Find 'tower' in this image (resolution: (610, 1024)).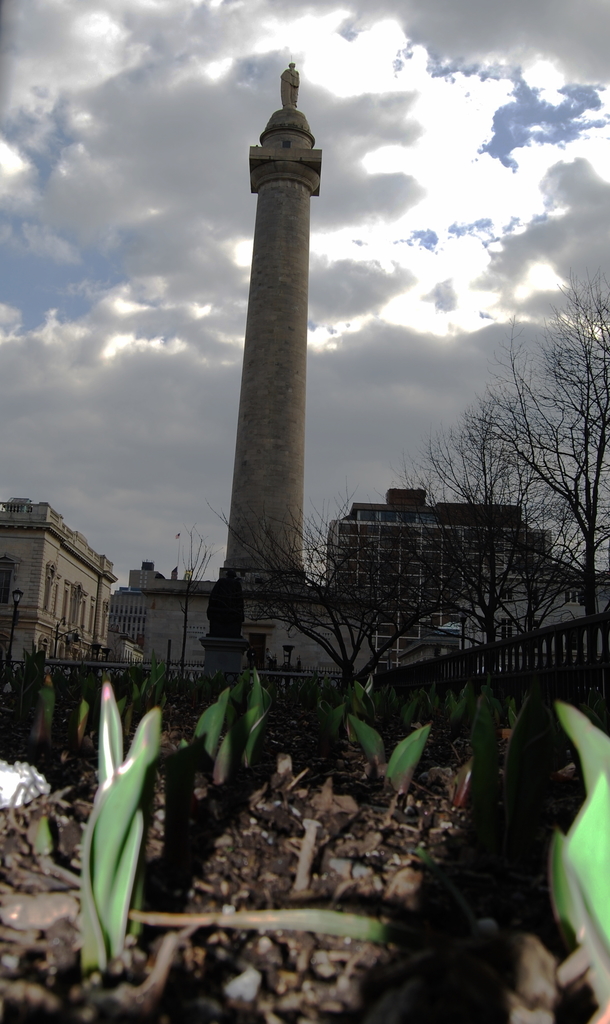
217 60 306 673.
